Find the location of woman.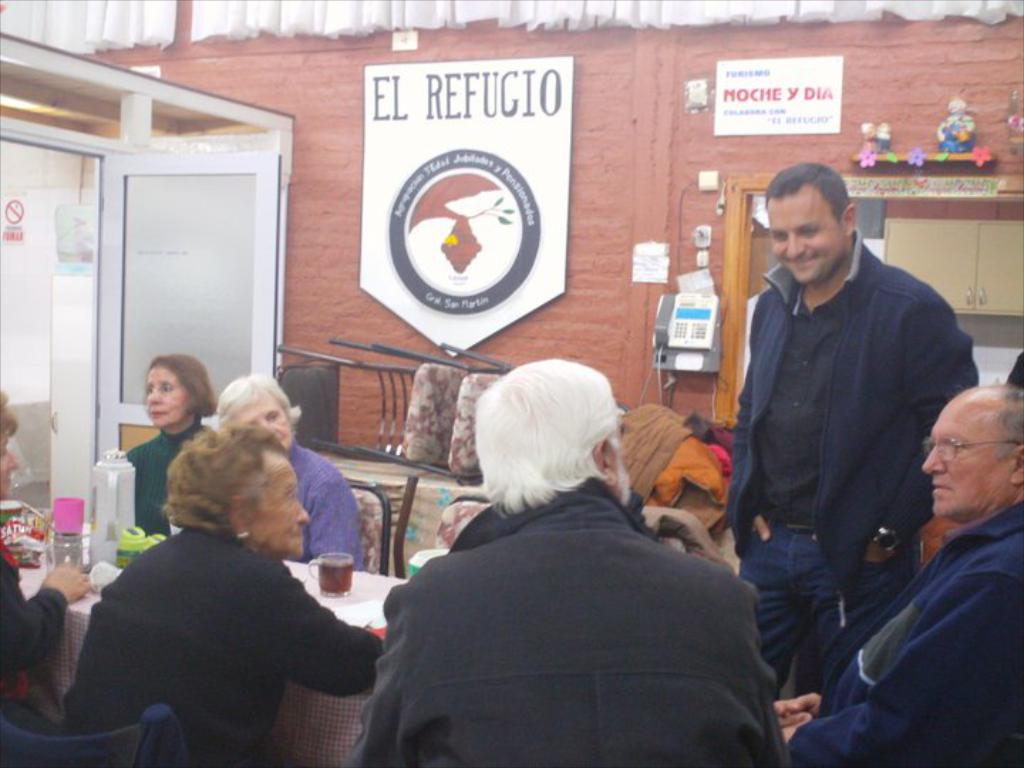
Location: select_region(73, 371, 363, 765).
